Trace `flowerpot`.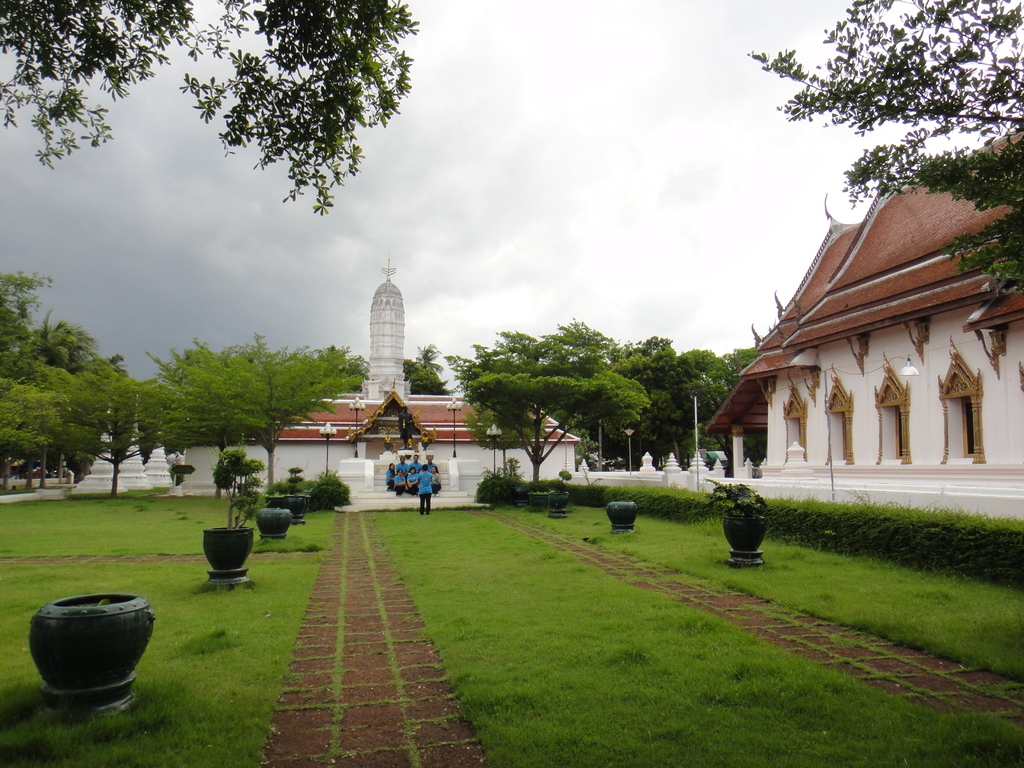
Traced to l=530, t=490, r=546, b=515.
